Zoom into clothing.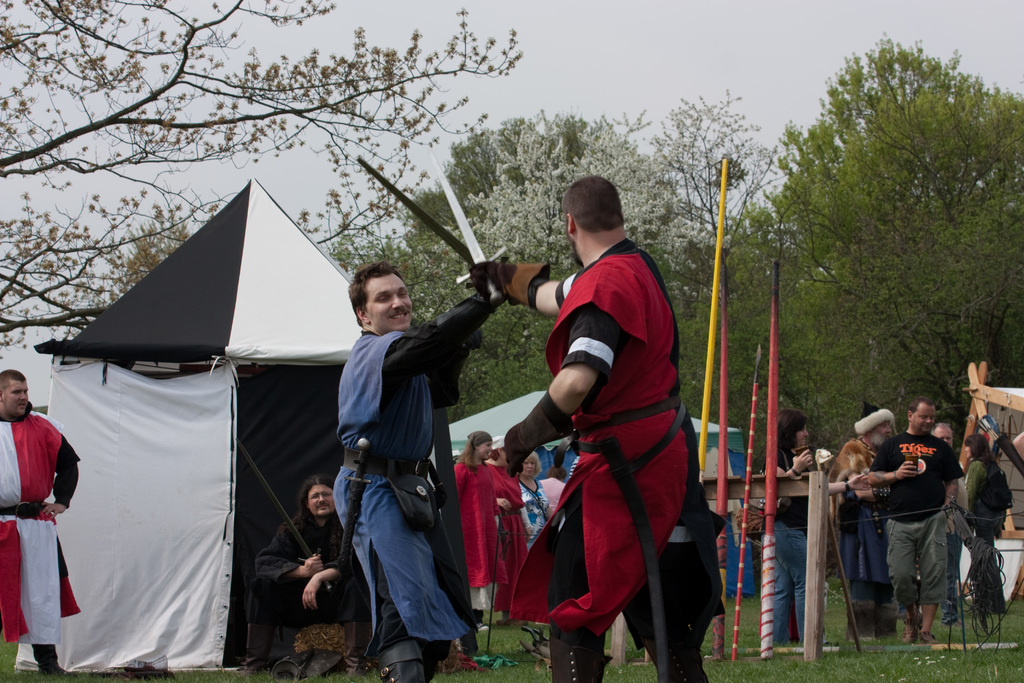
Zoom target: locate(0, 414, 91, 652).
